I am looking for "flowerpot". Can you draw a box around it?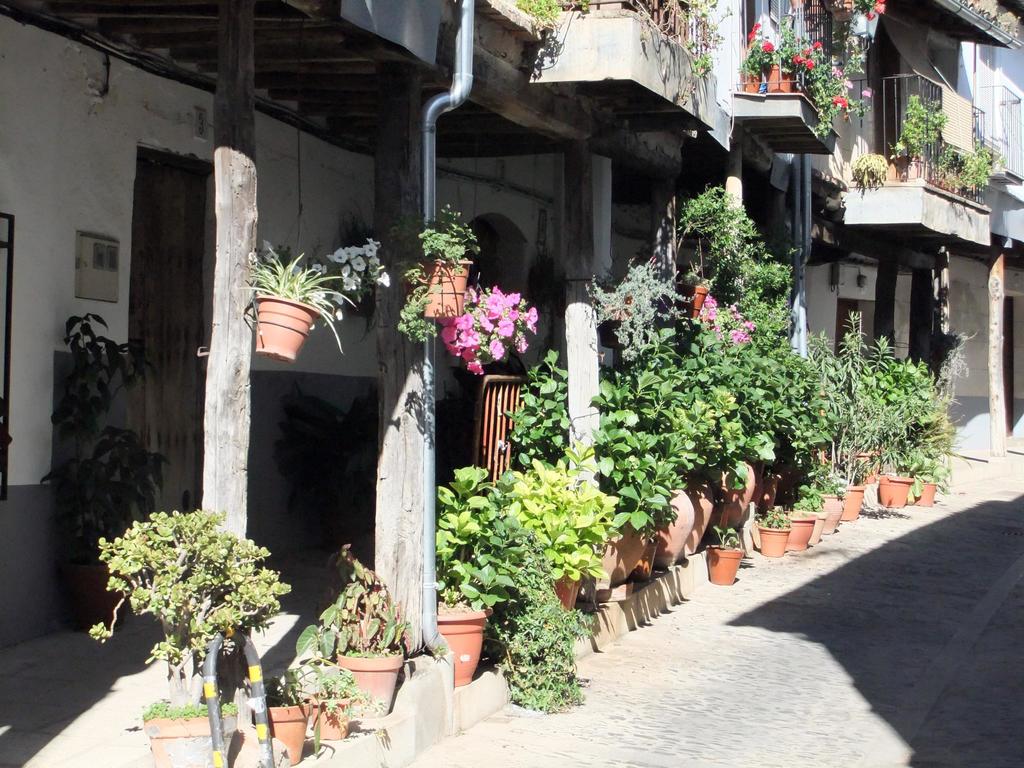
Sure, the bounding box is {"x1": 828, "y1": 0, "x2": 856, "y2": 24}.
